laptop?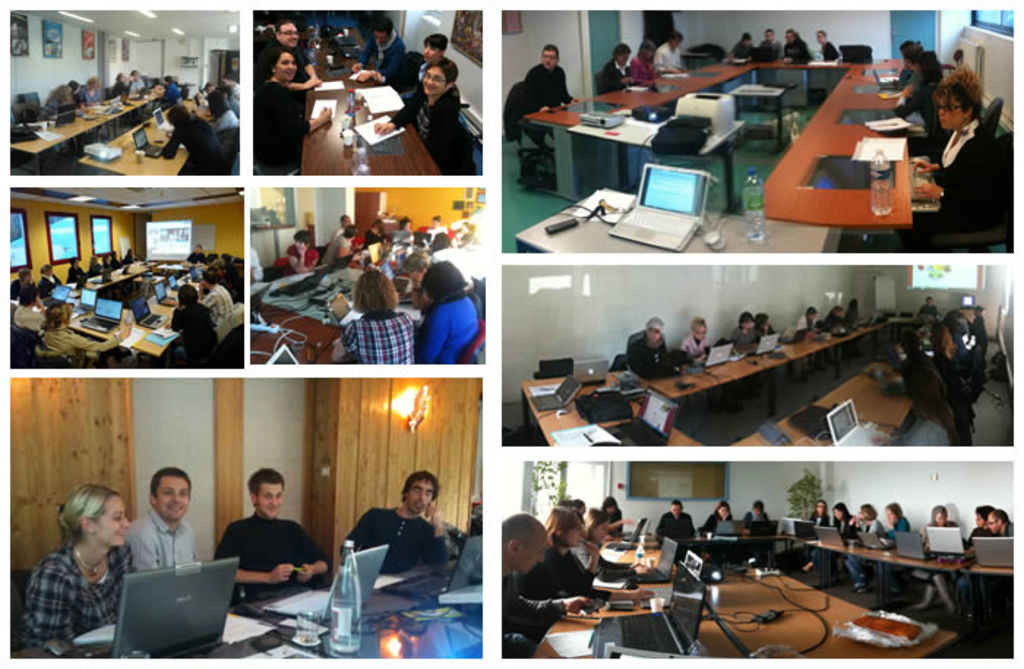
[x1=604, y1=518, x2=648, y2=550]
